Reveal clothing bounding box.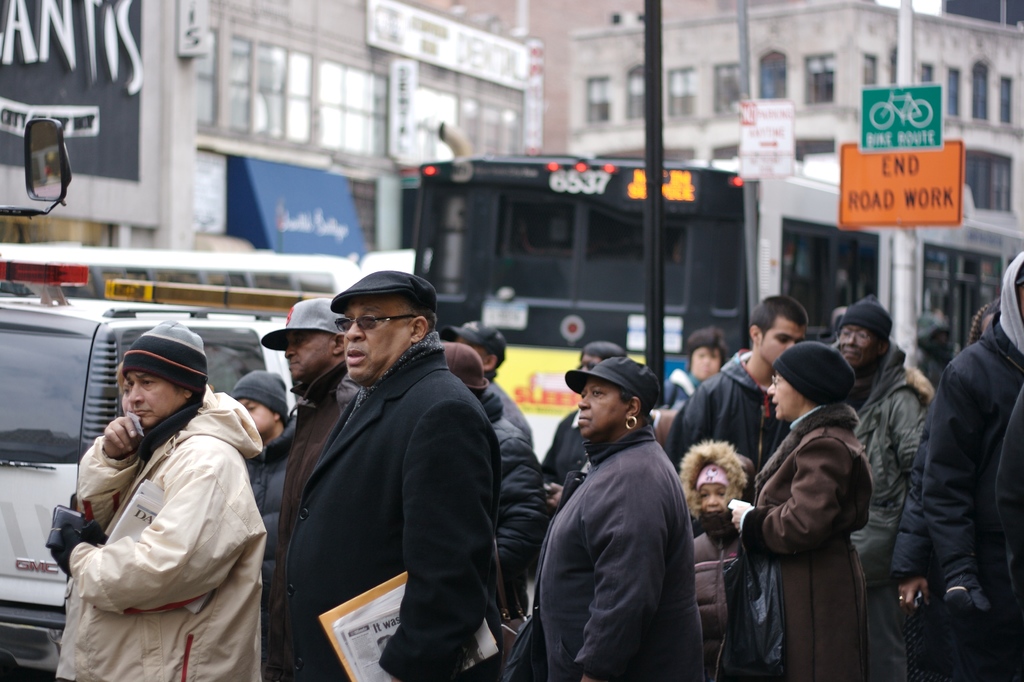
Revealed: <region>273, 362, 359, 605</region>.
